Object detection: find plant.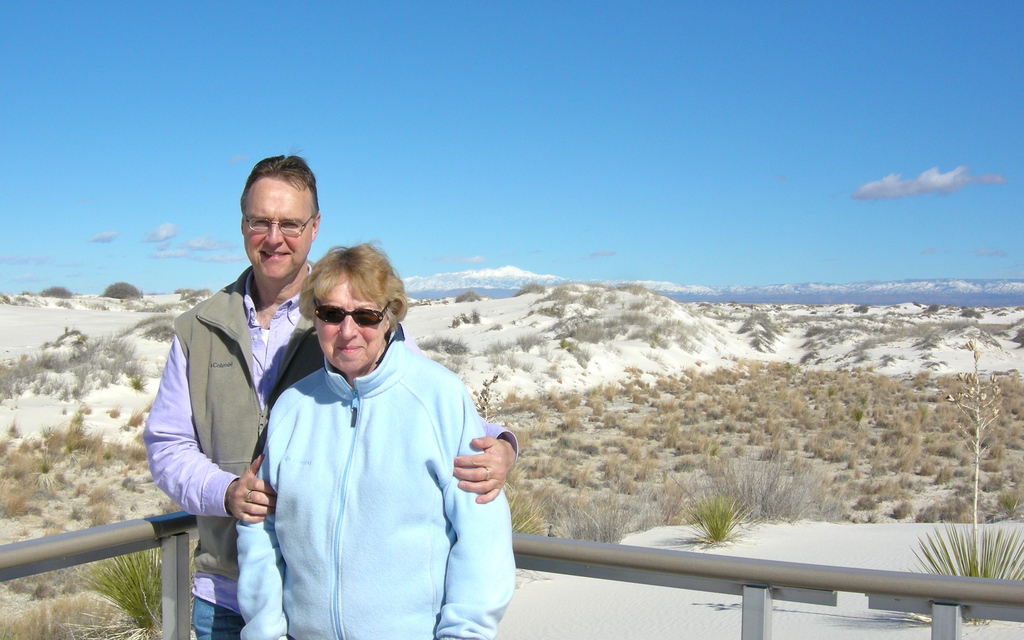
452:287:476:300.
